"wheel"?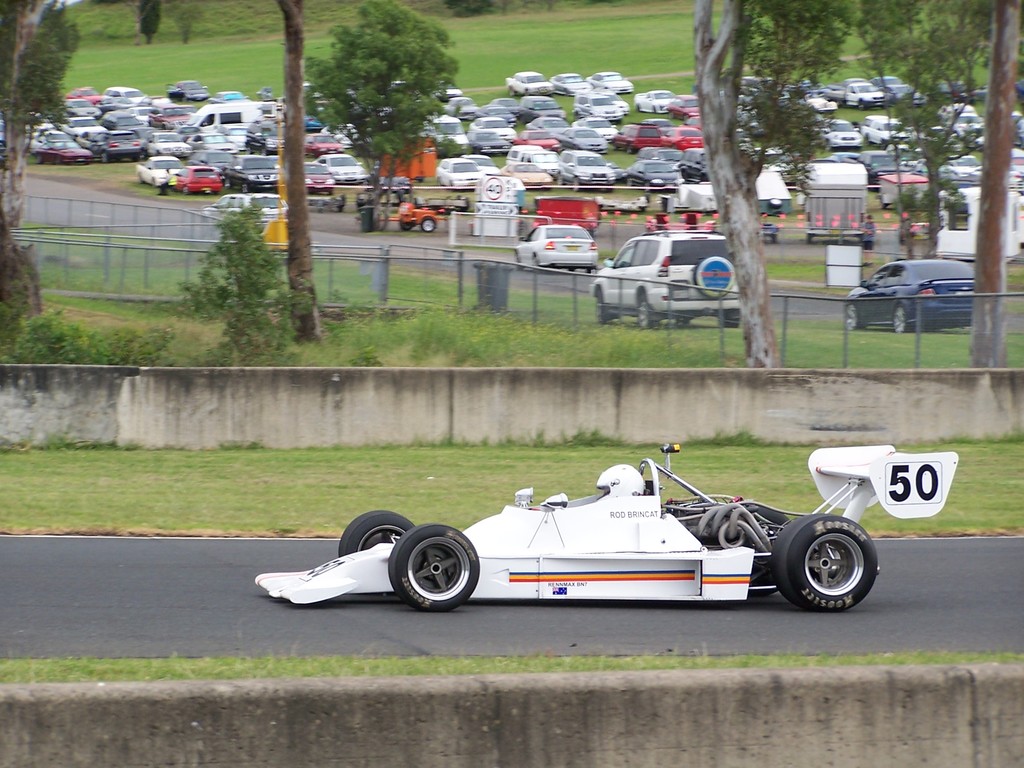
[52,155,61,164]
